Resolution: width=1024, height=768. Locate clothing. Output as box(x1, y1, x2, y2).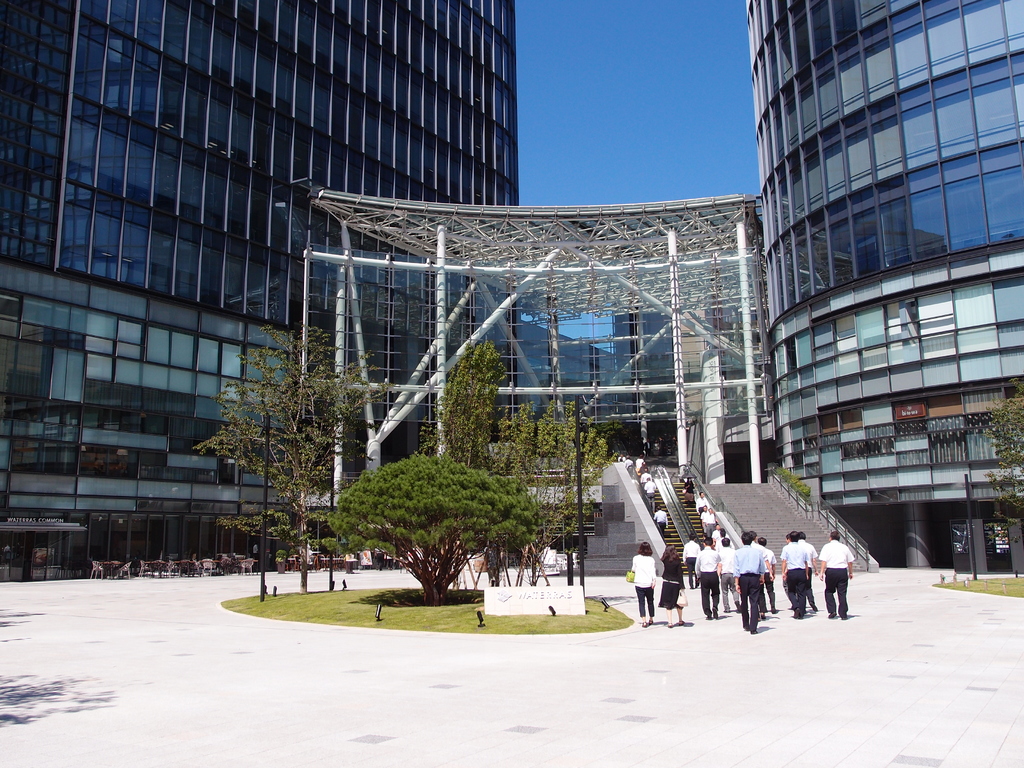
box(783, 542, 803, 570).
